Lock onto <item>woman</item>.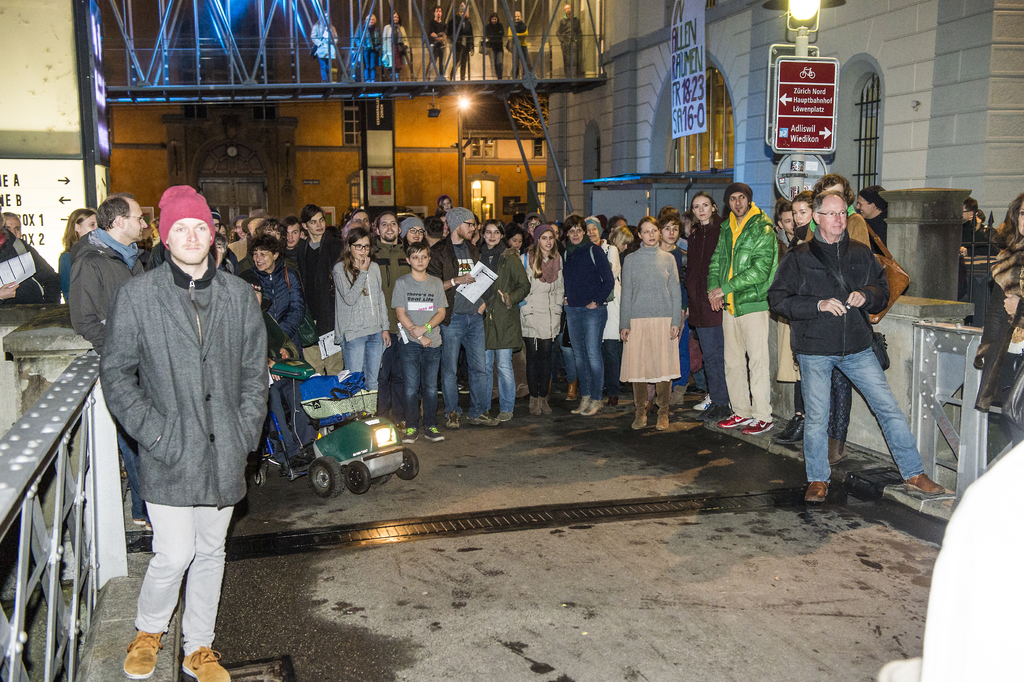
Locked: [353, 13, 379, 84].
